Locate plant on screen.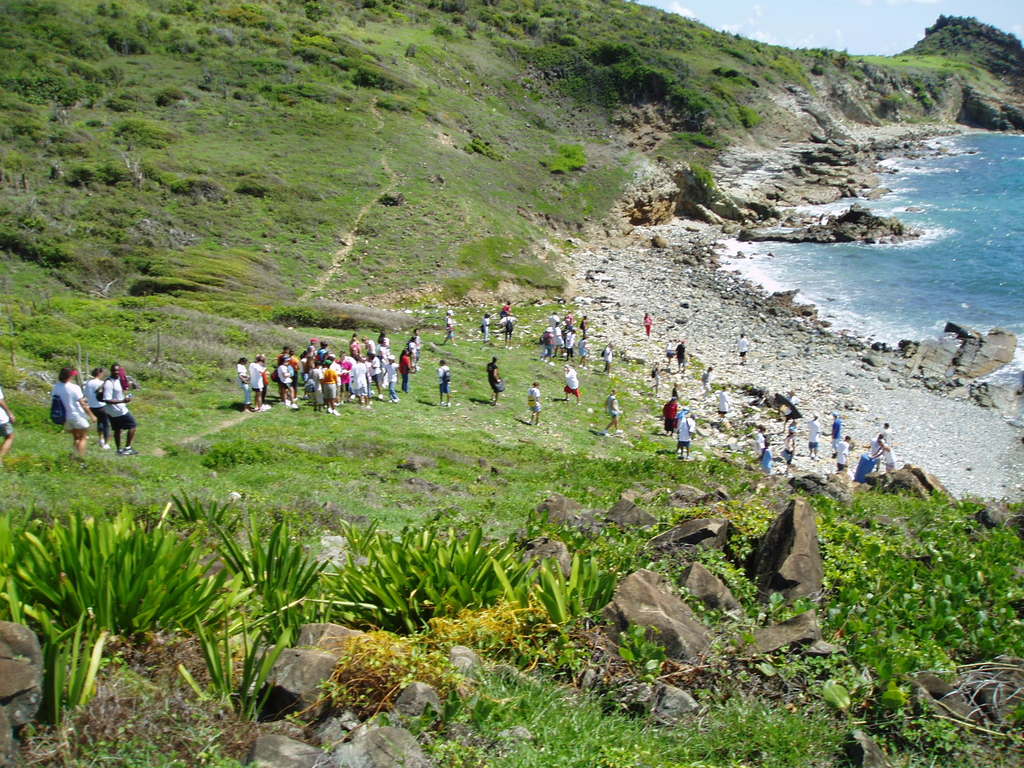
On screen at {"x1": 415, "y1": 597, "x2": 540, "y2": 668}.
